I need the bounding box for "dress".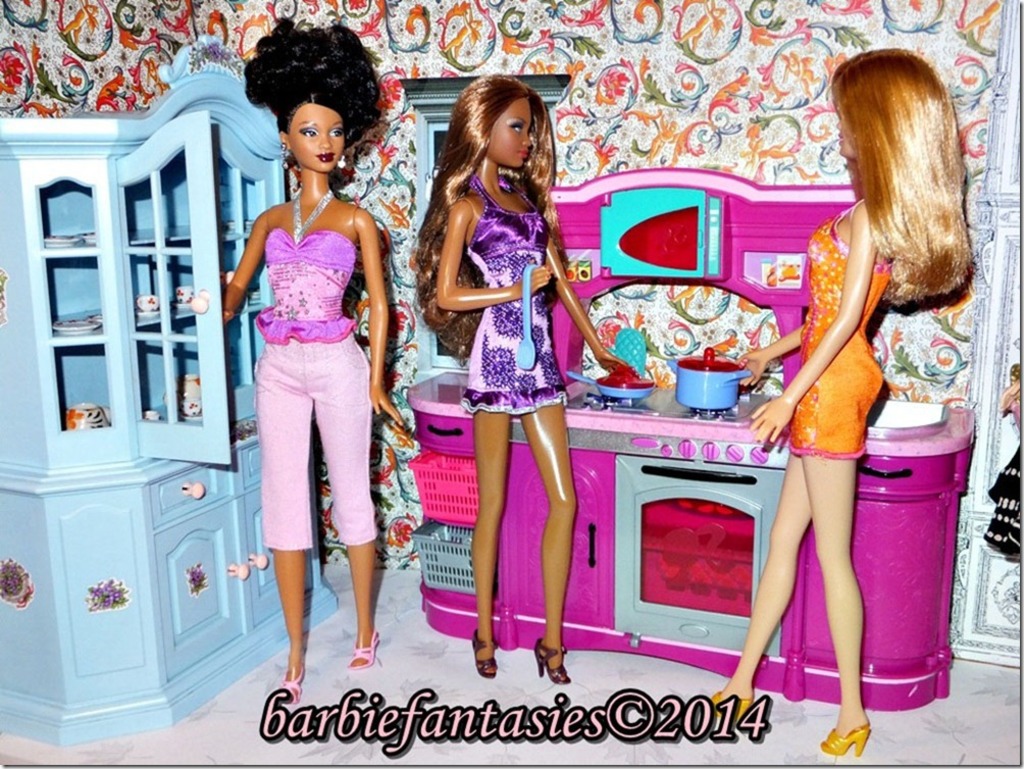
Here it is: locate(455, 183, 572, 426).
